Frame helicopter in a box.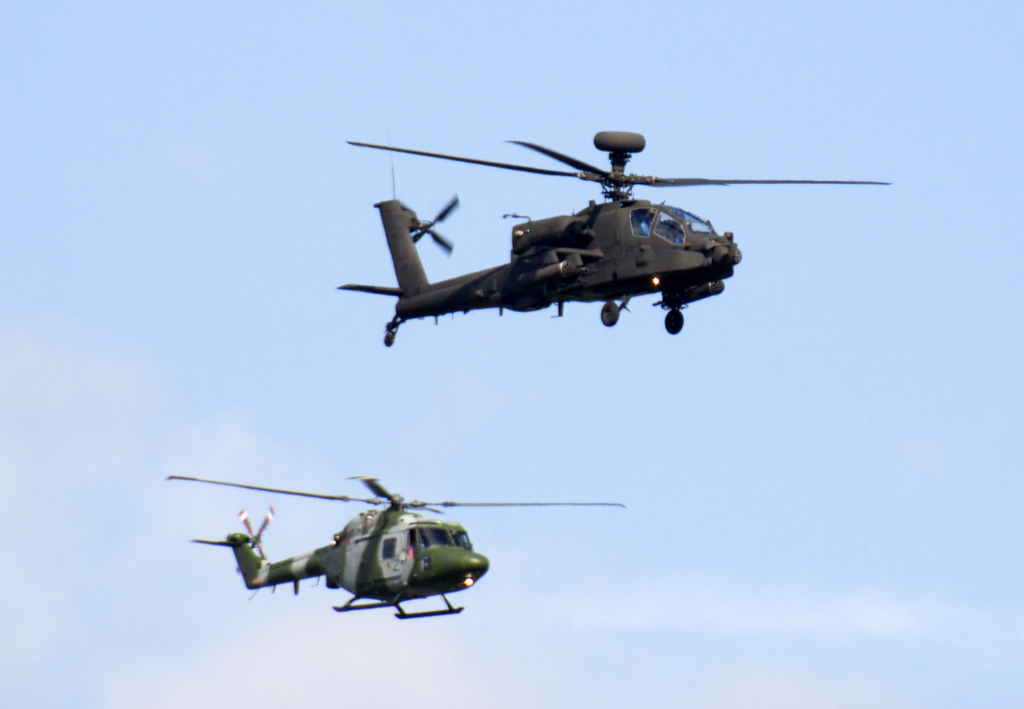
BBox(336, 131, 892, 348).
